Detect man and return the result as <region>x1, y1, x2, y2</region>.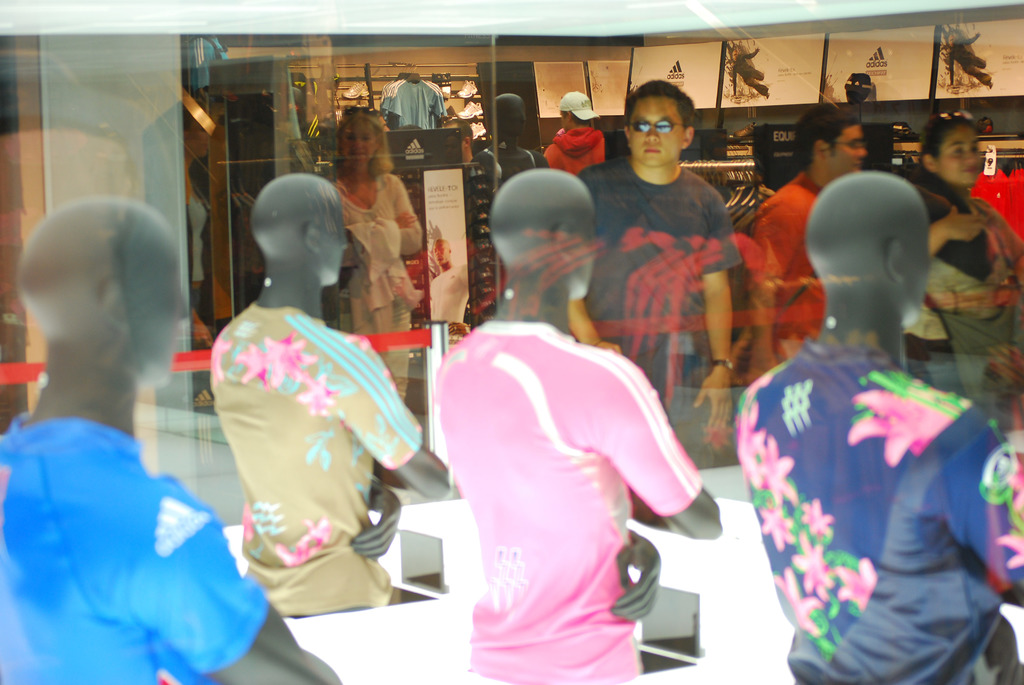
<region>209, 171, 450, 620</region>.
